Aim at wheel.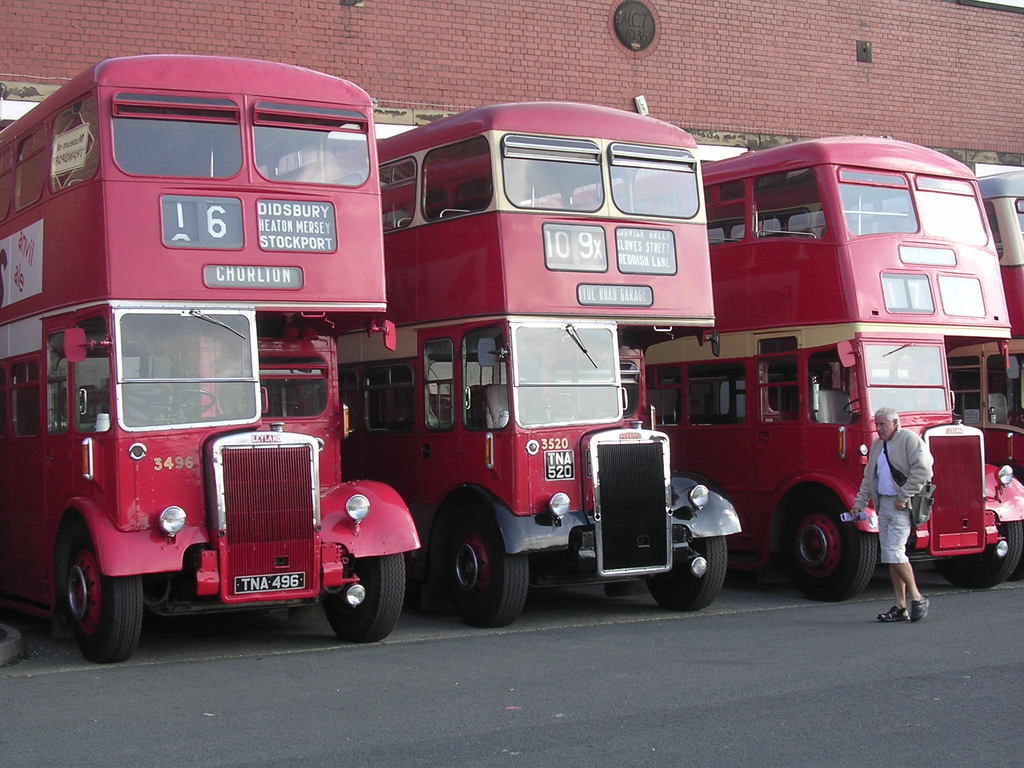
Aimed at (944,521,1023,595).
